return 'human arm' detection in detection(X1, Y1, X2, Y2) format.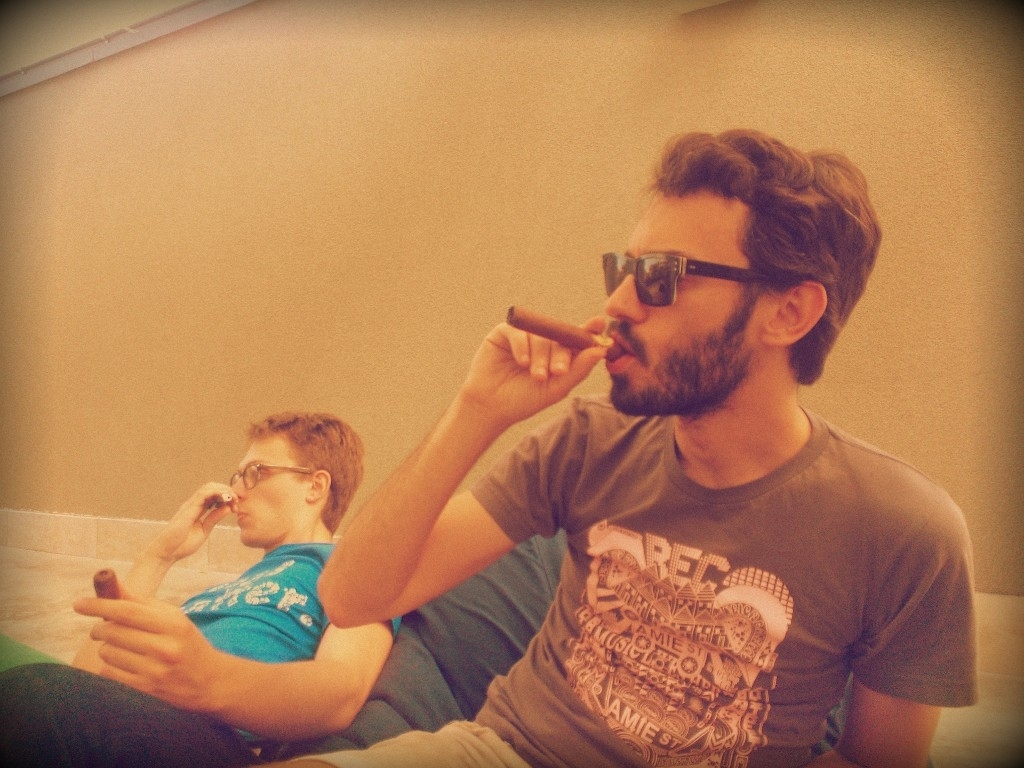
detection(343, 344, 550, 660).
